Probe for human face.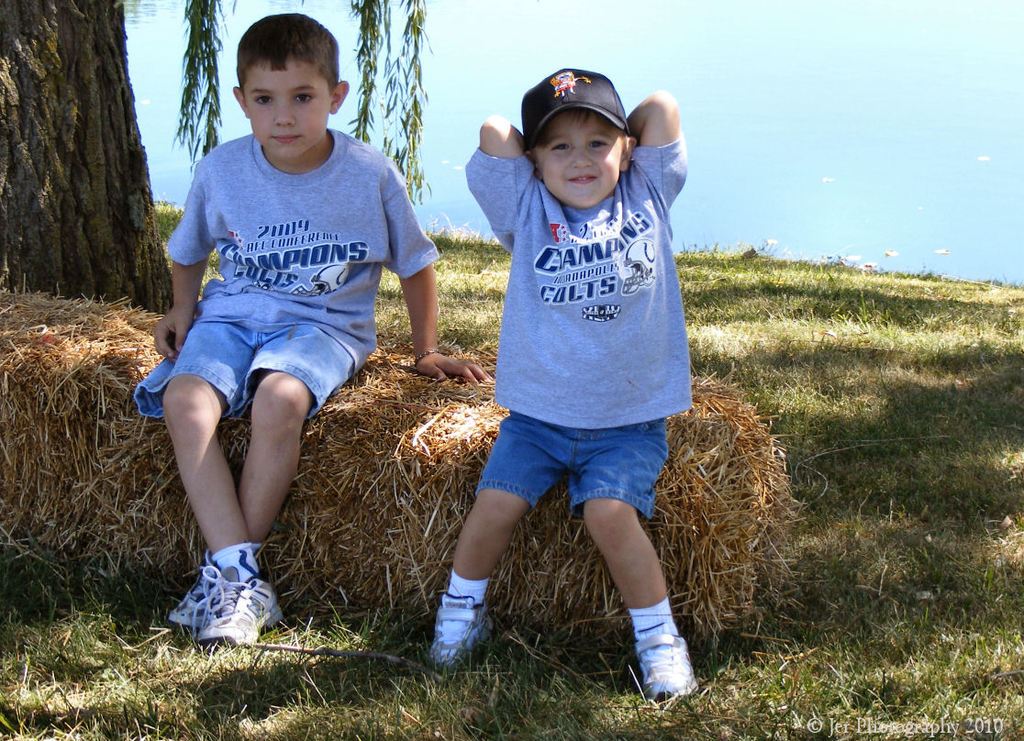
Probe result: bbox=(532, 110, 620, 205).
